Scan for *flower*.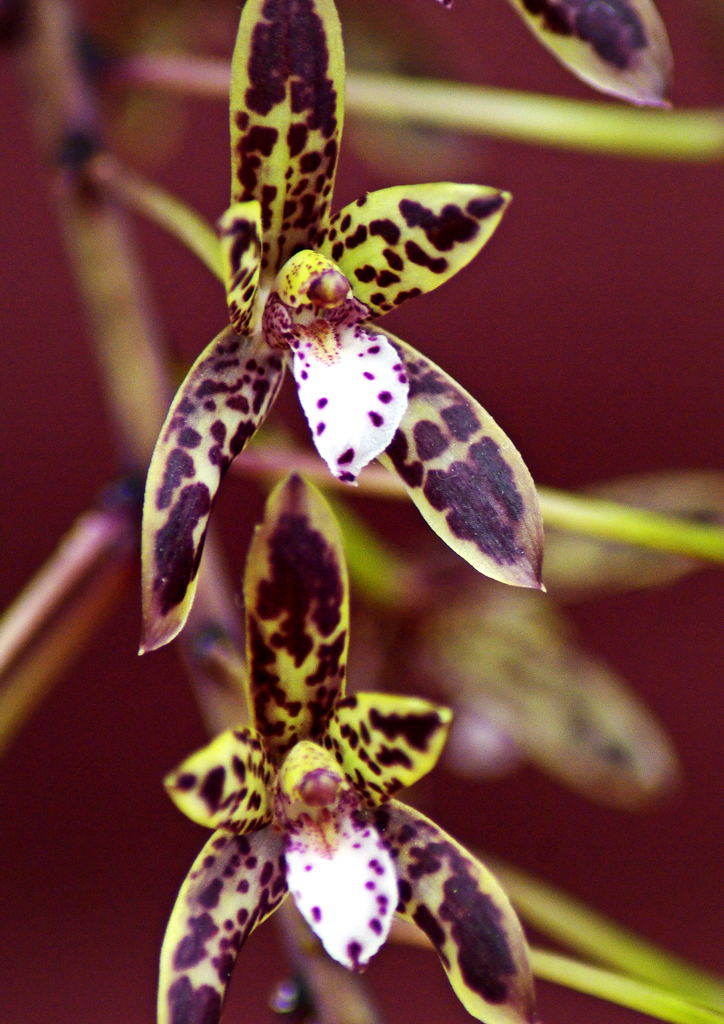
Scan result: box=[134, 0, 561, 663].
